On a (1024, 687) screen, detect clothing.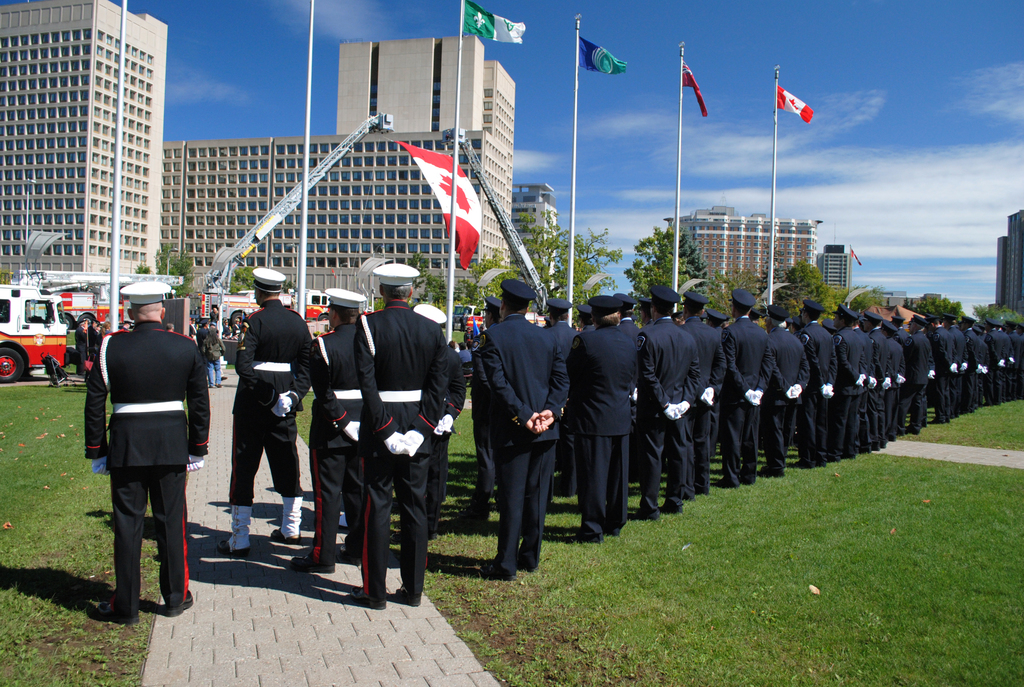
[left=486, top=311, right=572, bottom=578].
